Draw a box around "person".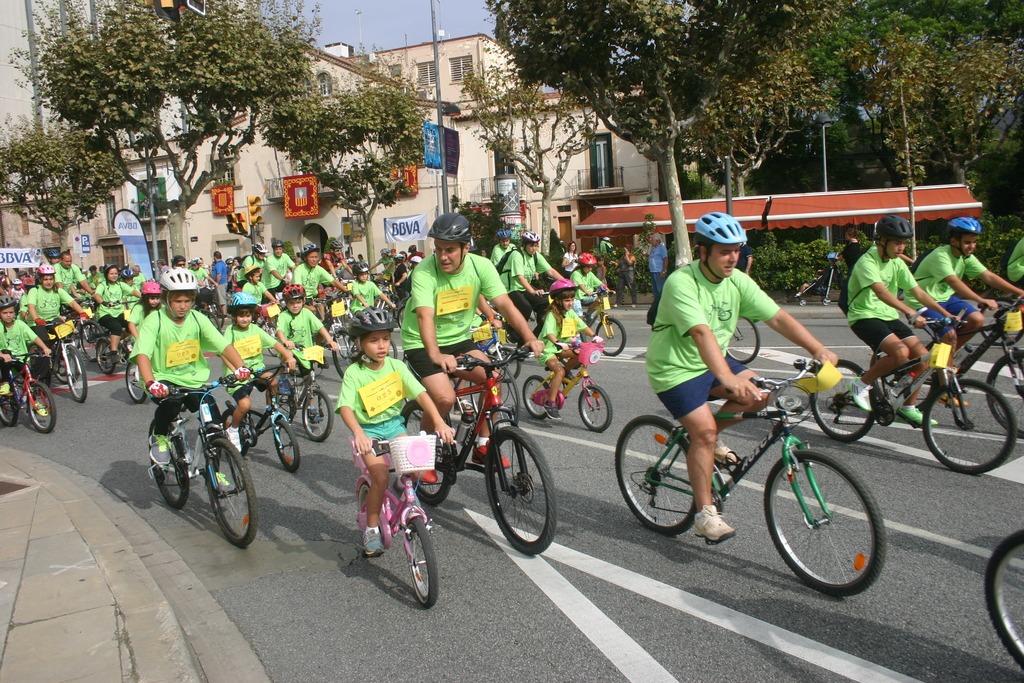
x1=562 y1=241 x2=579 y2=276.
